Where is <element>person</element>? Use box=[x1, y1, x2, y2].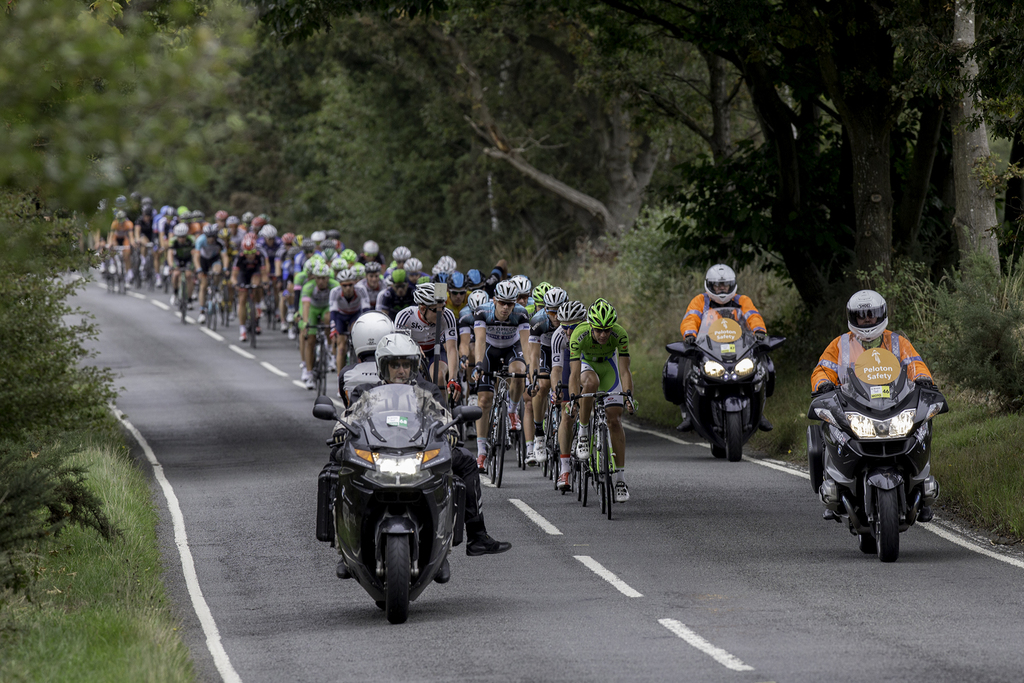
box=[224, 216, 245, 252].
